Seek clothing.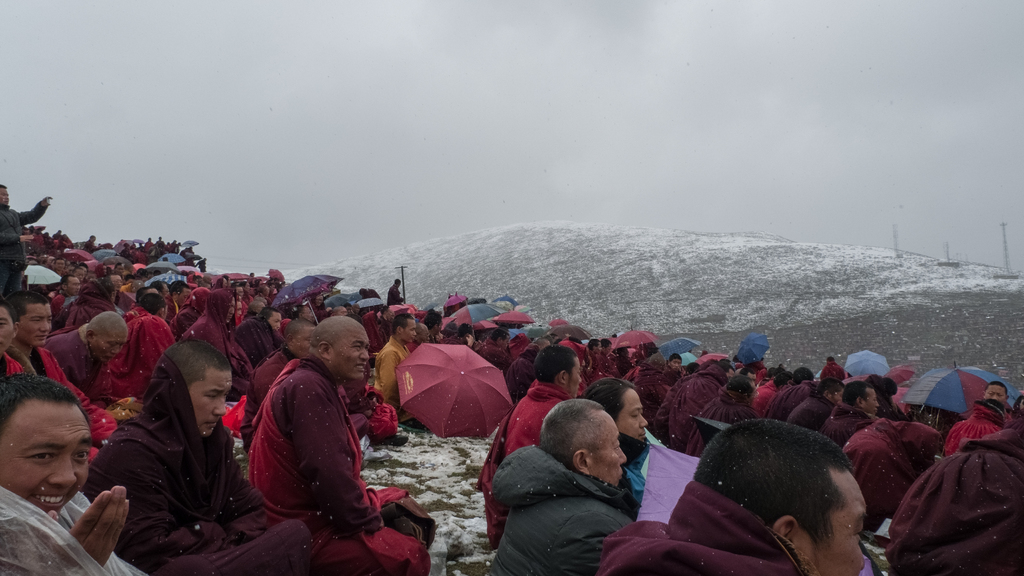
[left=368, top=323, right=410, bottom=397].
